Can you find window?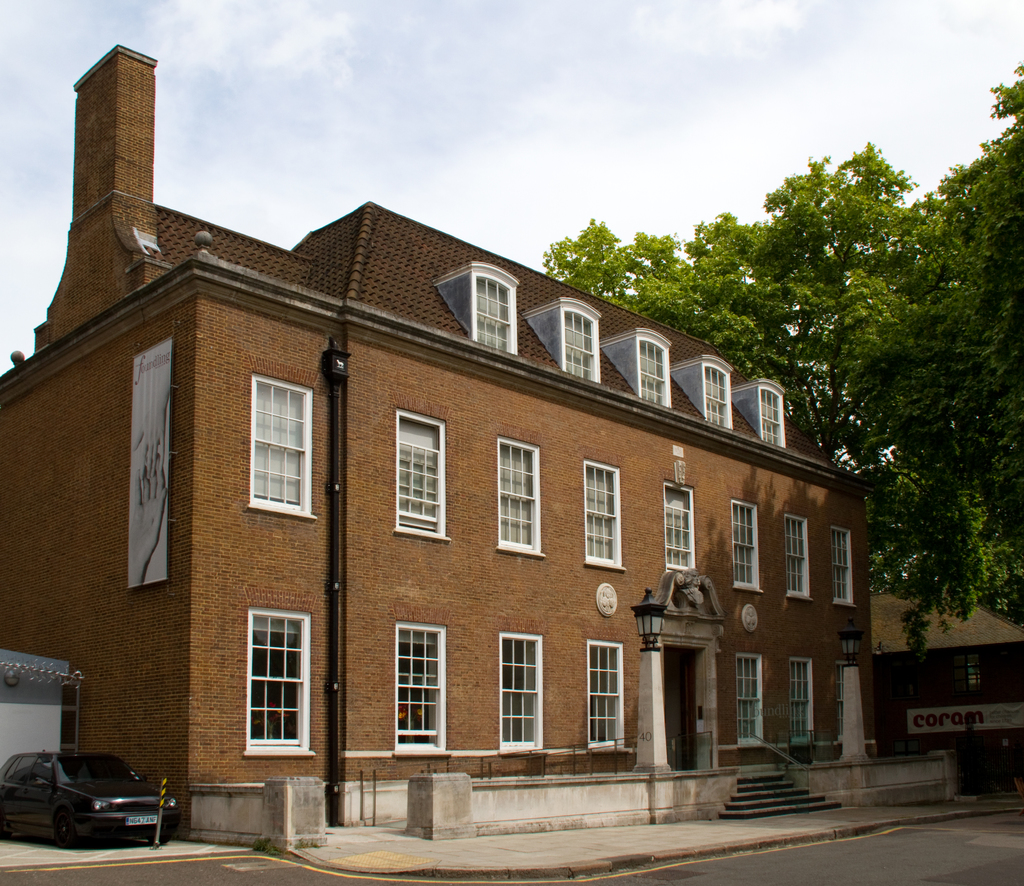
Yes, bounding box: <region>732, 381, 787, 443</region>.
